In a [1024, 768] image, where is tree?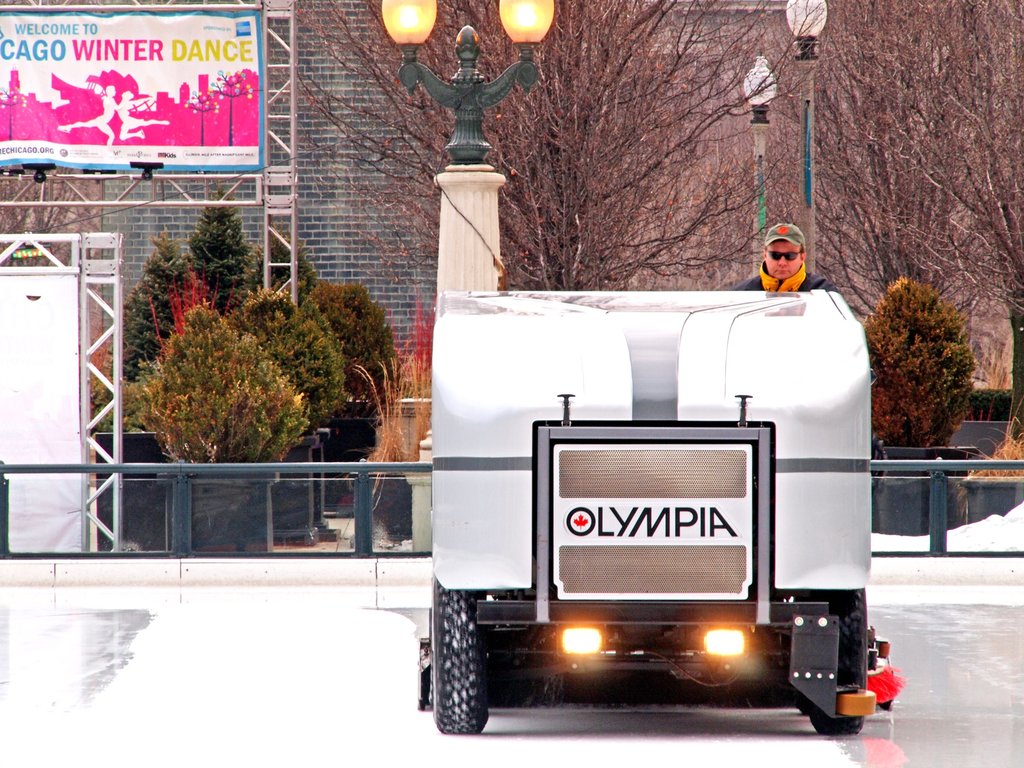
<region>133, 301, 313, 468</region>.
